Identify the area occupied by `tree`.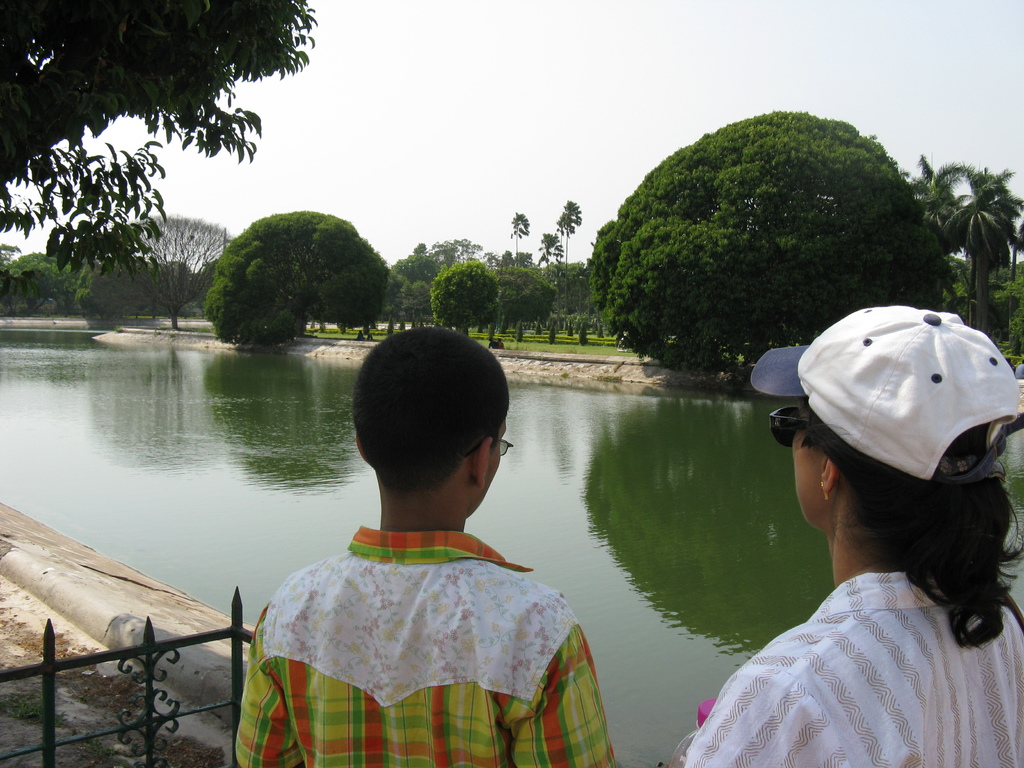
Area: locate(550, 205, 583, 253).
